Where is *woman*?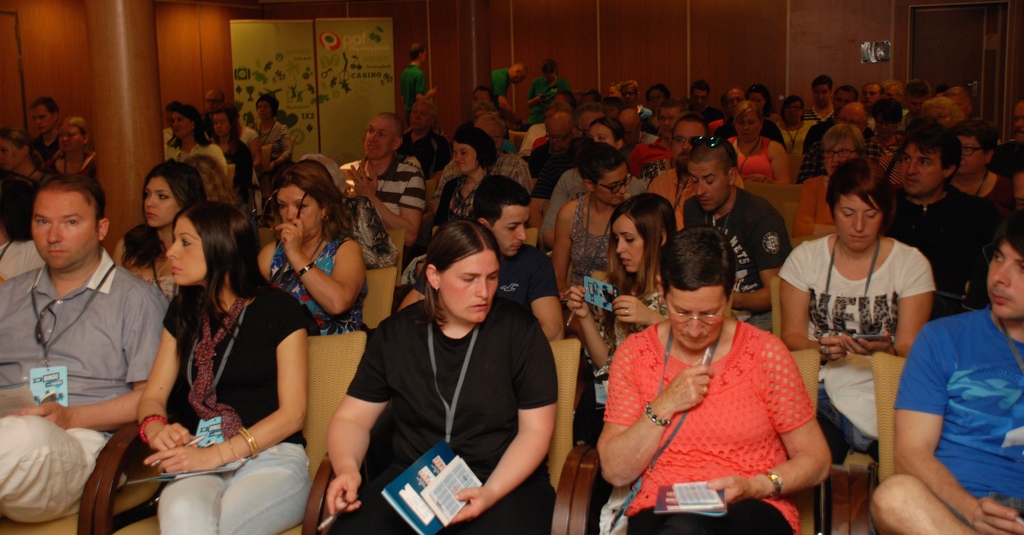
l=949, t=83, r=972, b=117.
